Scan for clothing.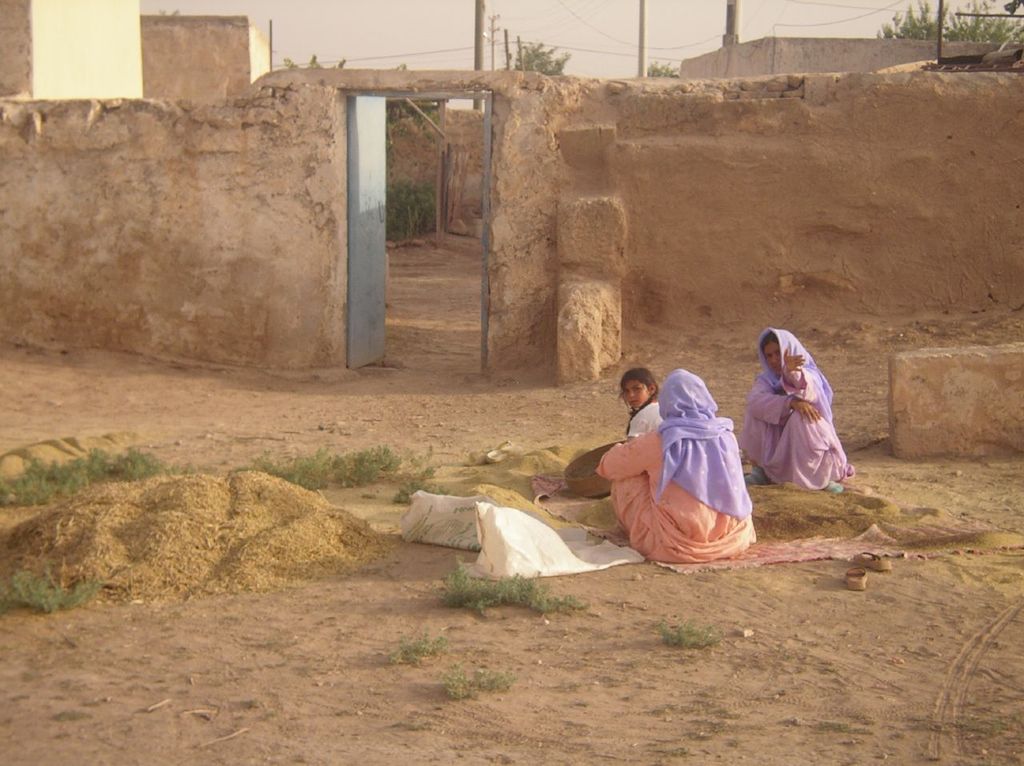
Scan result: (left=598, top=363, right=751, bottom=567).
